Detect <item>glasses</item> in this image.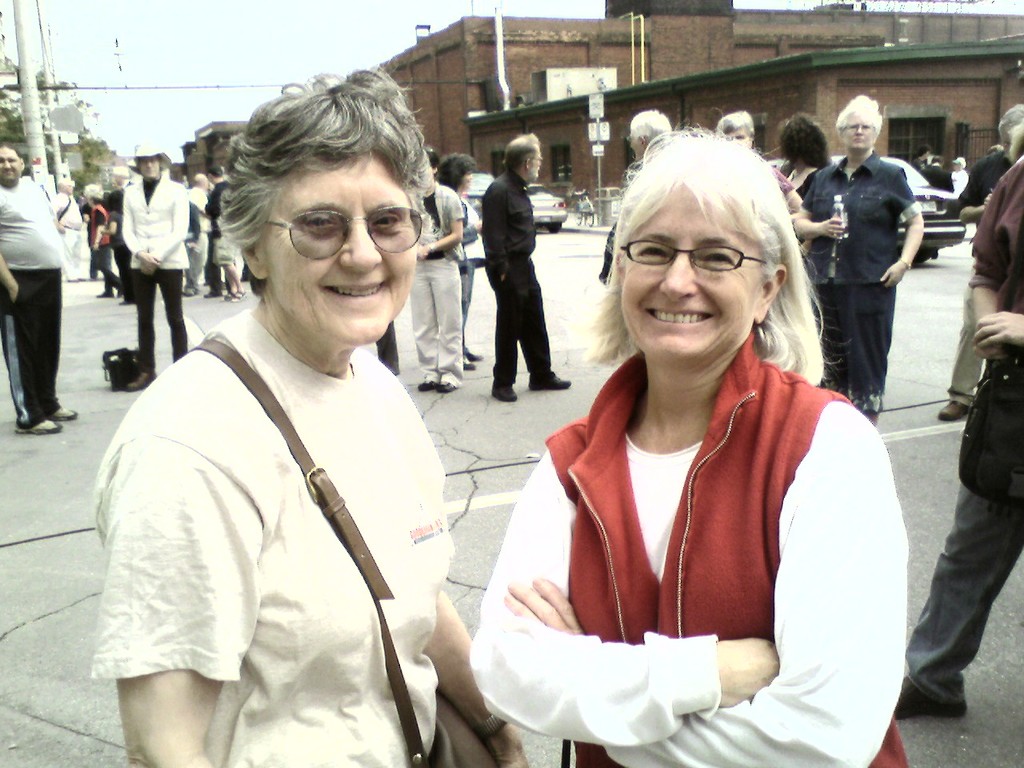
Detection: select_region(266, 203, 420, 262).
